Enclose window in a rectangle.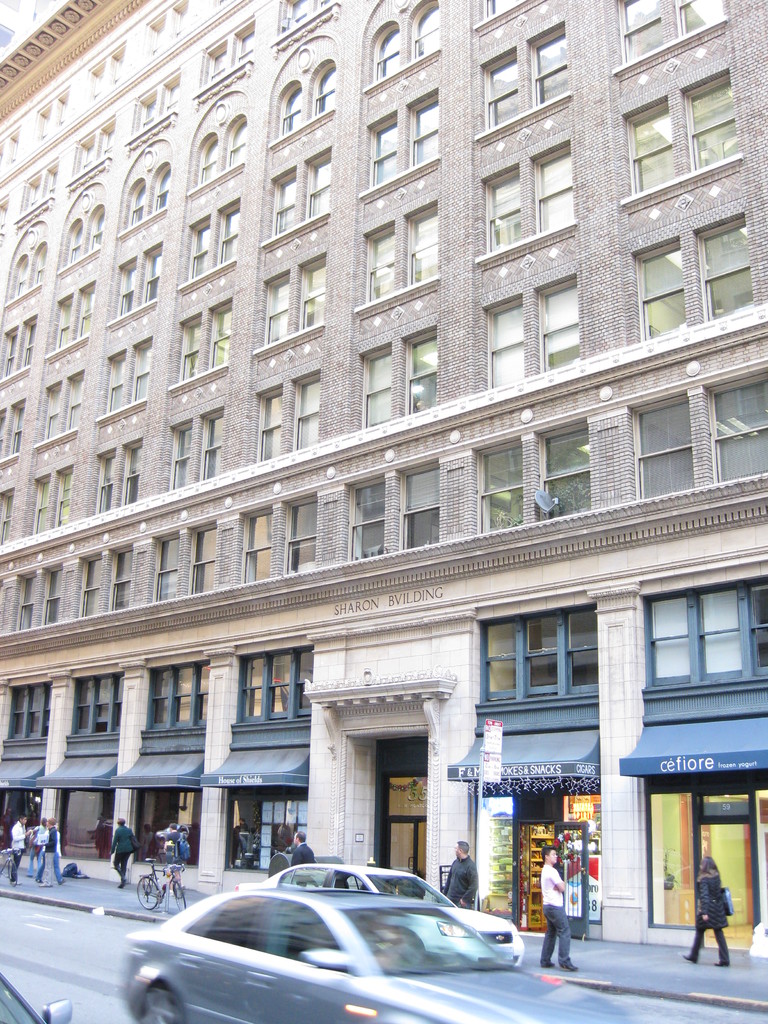
box=[2, 397, 23, 455].
